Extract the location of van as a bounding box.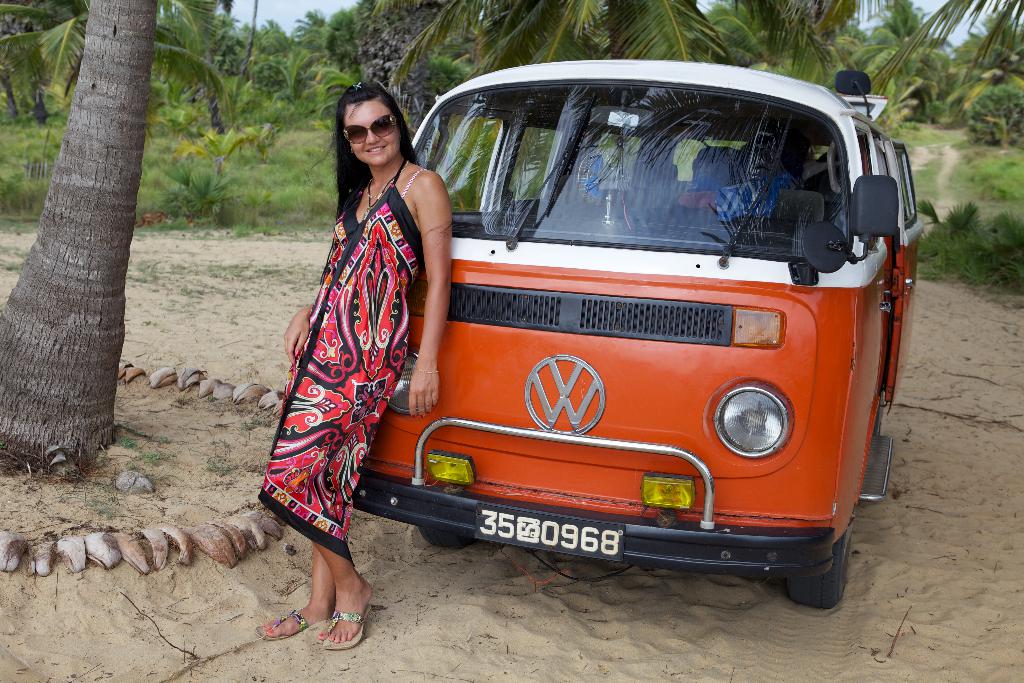
box=[348, 58, 927, 609].
